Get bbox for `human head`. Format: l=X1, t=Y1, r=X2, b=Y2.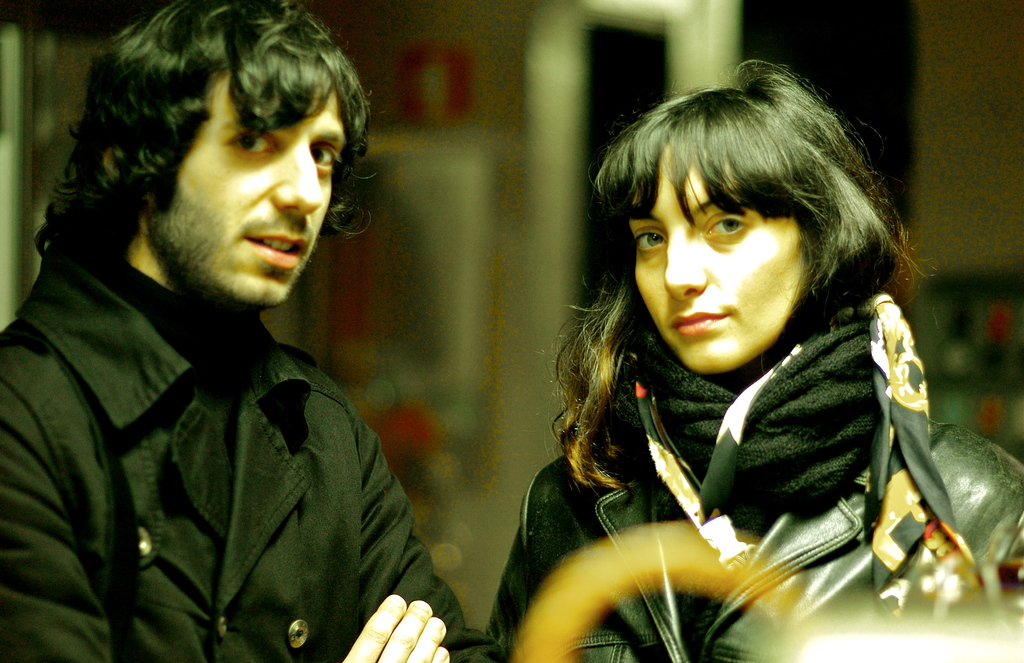
l=26, t=0, r=378, b=312.
